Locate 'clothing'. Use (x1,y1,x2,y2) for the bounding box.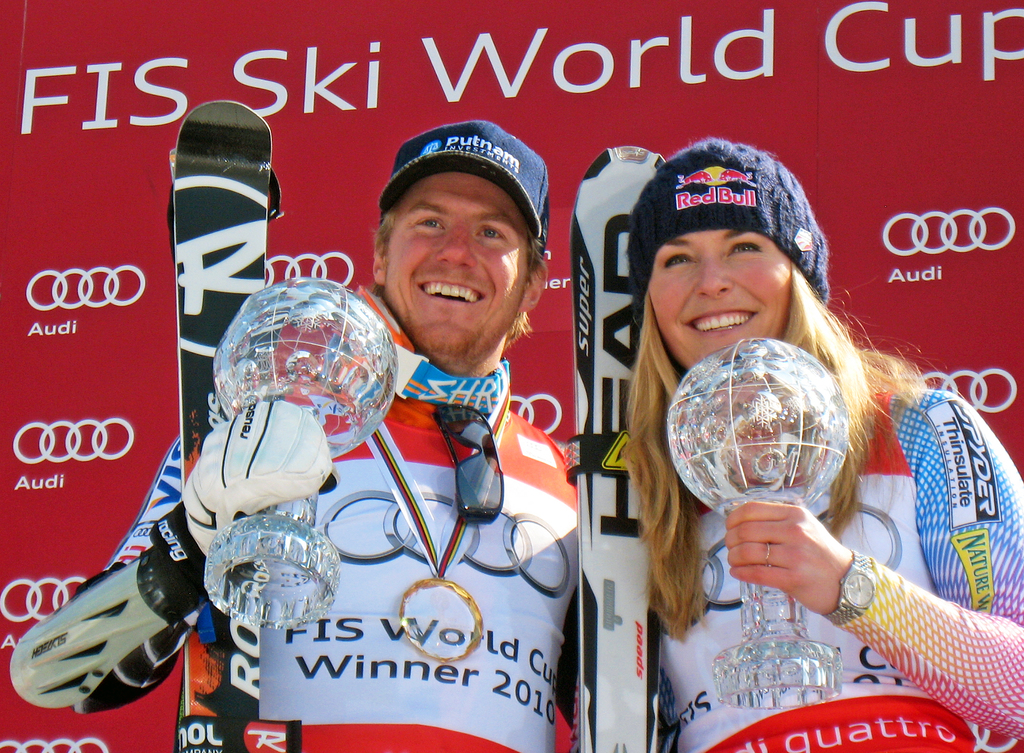
(79,355,562,752).
